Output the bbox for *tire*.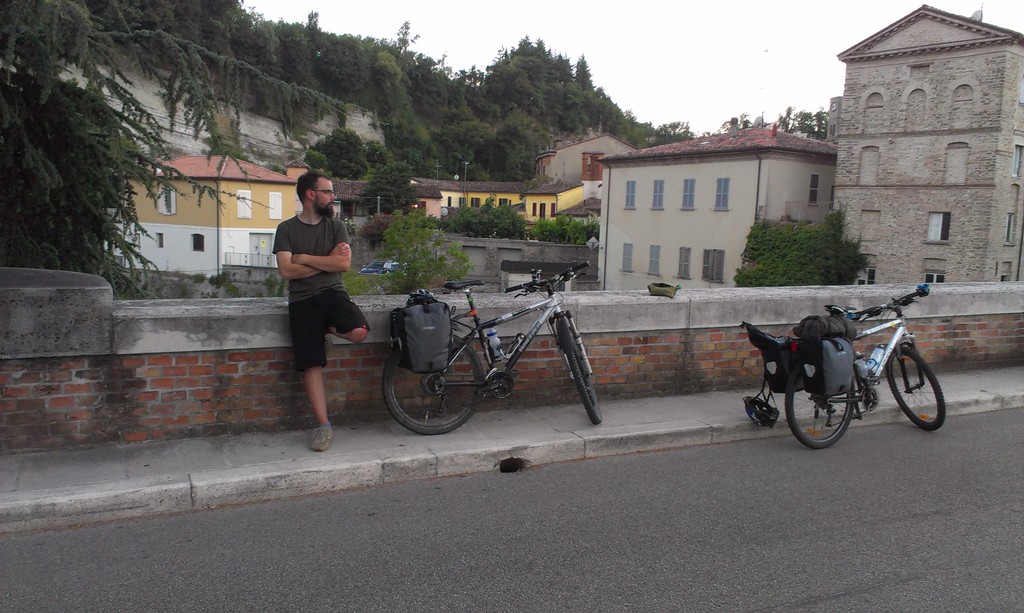
Rect(388, 354, 480, 434).
